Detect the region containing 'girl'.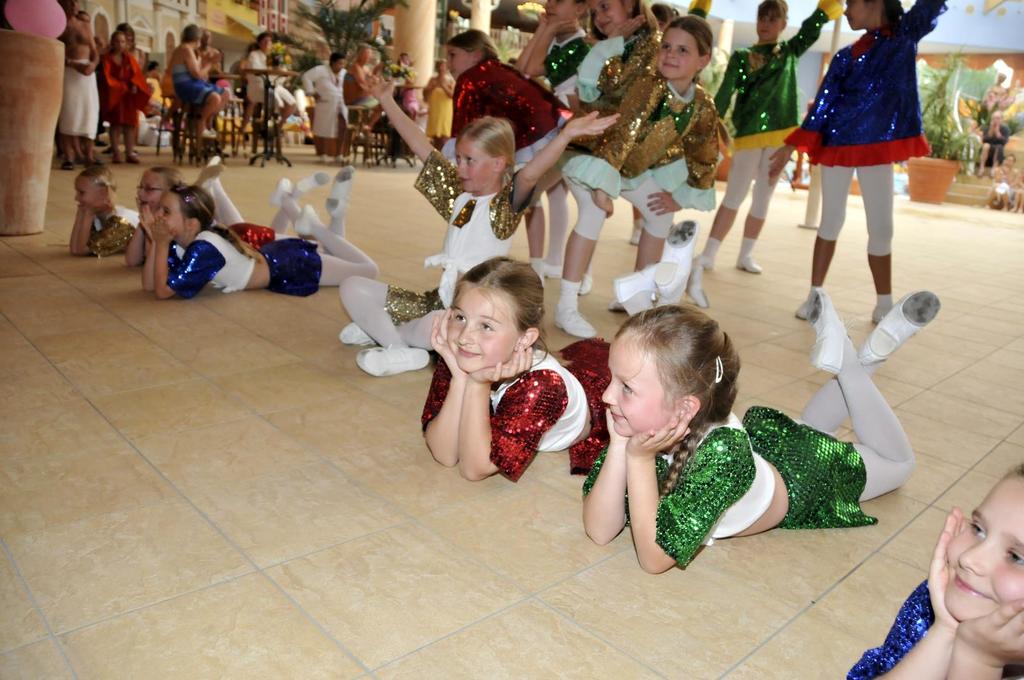
pyautogui.locateOnScreen(414, 219, 698, 491).
